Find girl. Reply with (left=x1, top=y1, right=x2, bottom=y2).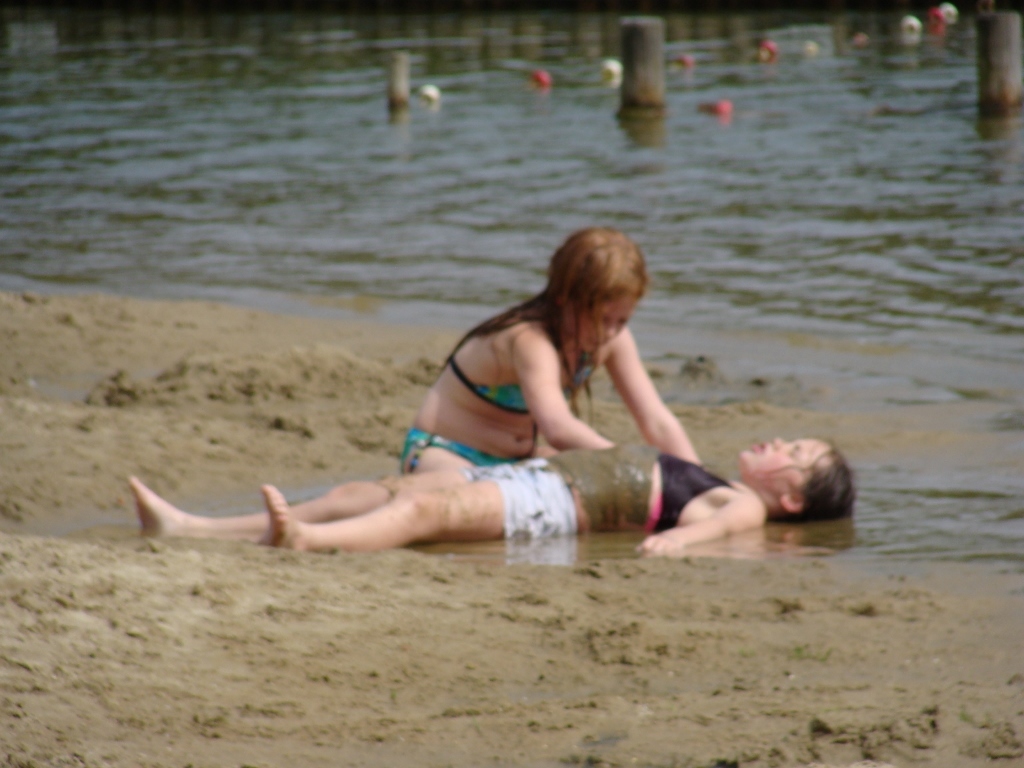
(left=128, top=435, right=857, bottom=552).
